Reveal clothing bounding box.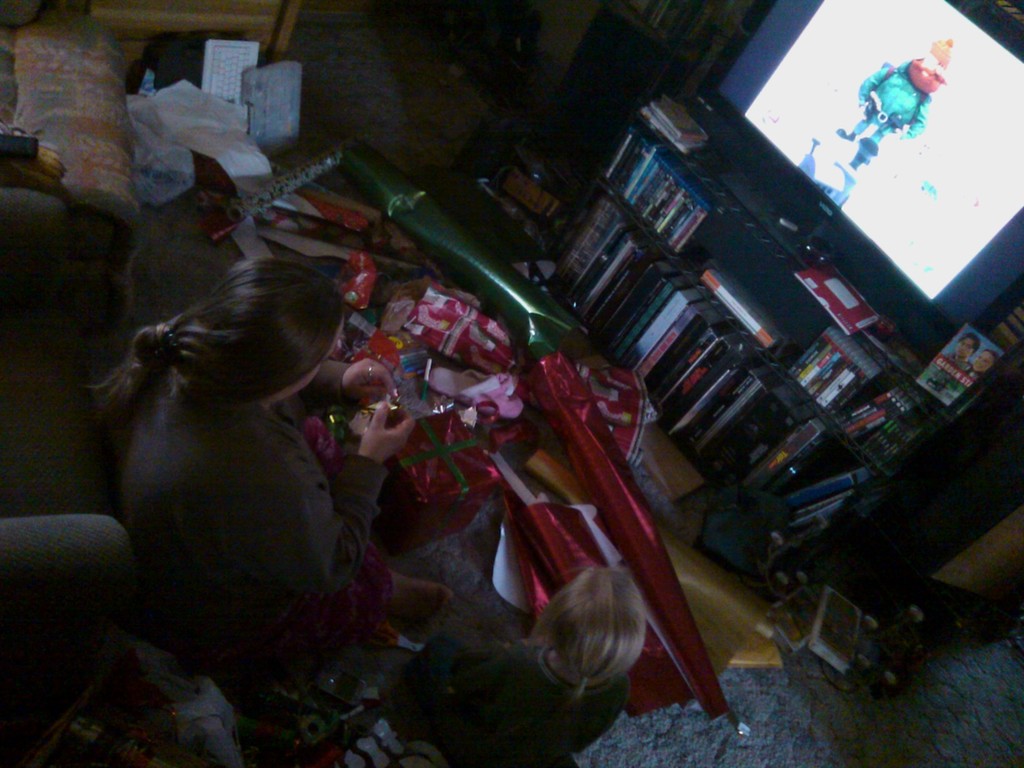
Revealed: <bbox>84, 278, 430, 697</bbox>.
